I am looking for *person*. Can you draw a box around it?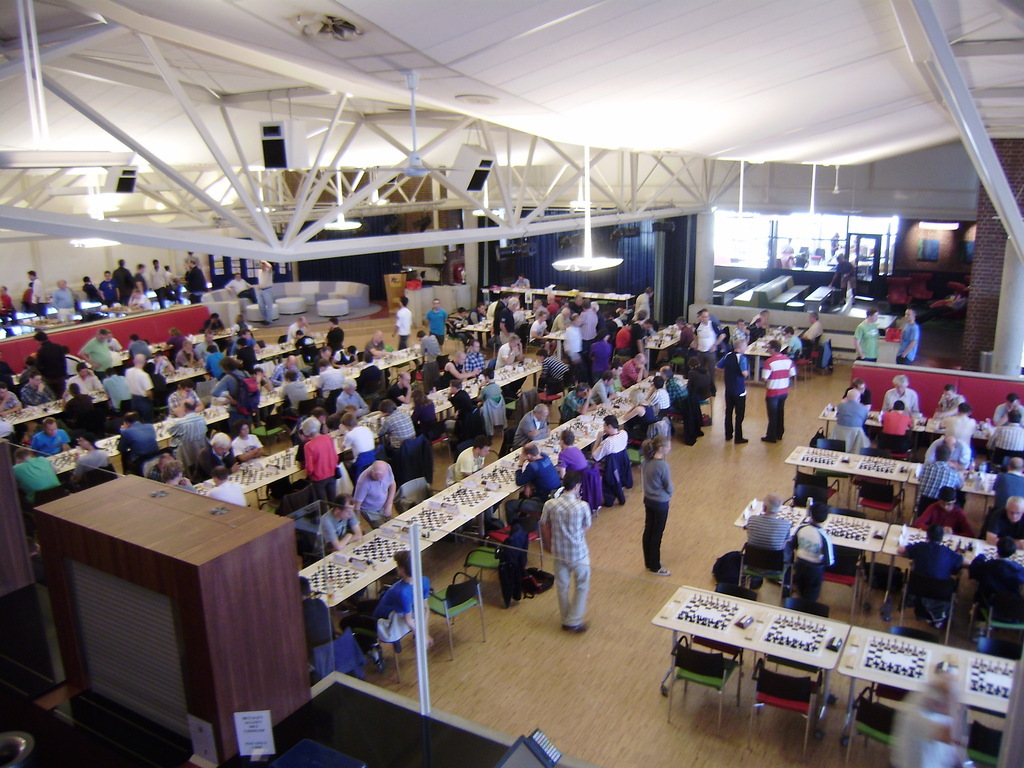
Sure, the bounding box is select_region(109, 331, 129, 376).
